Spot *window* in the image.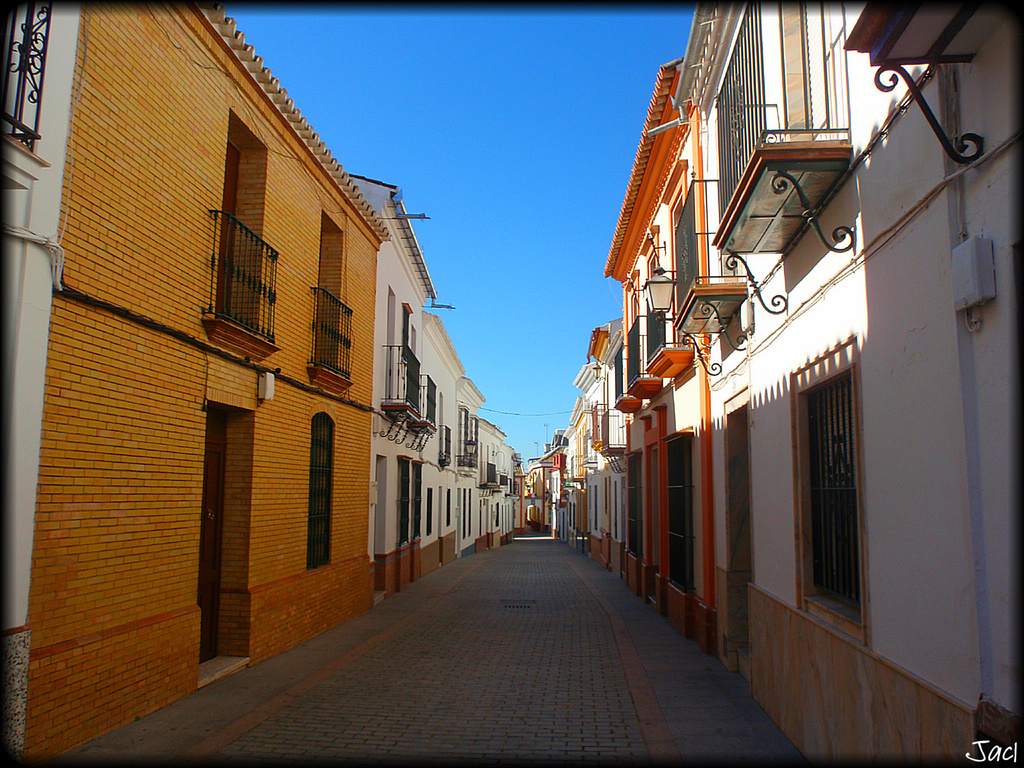
*window* found at pyautogui.locateOnScreen(667, 436, 695, 600).
